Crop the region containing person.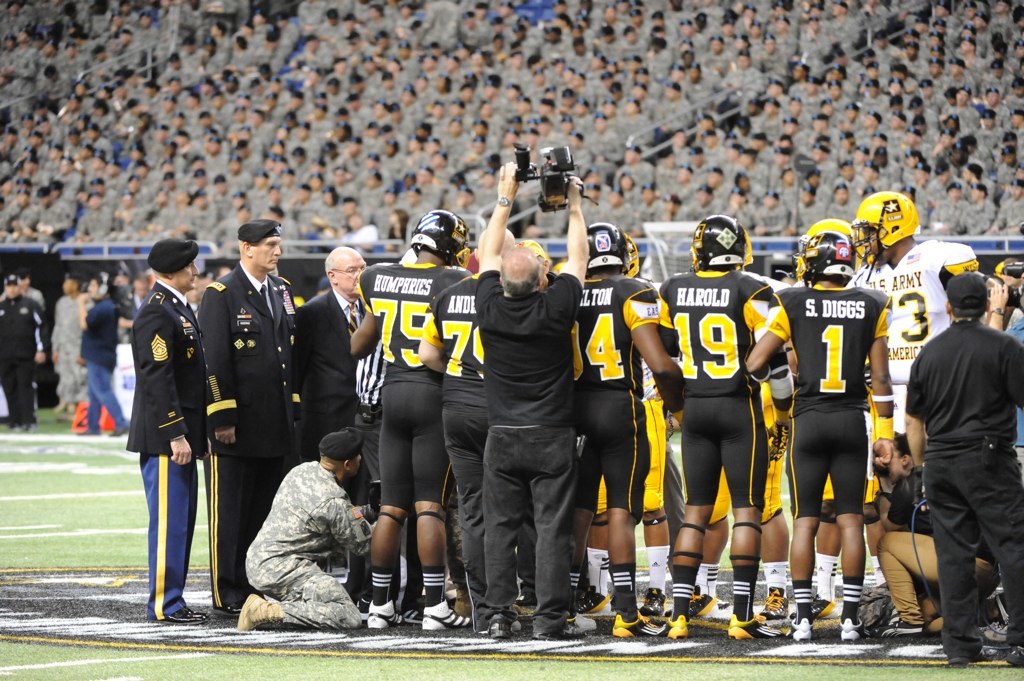
Crop region: detection(567, 217, 683, 644).
